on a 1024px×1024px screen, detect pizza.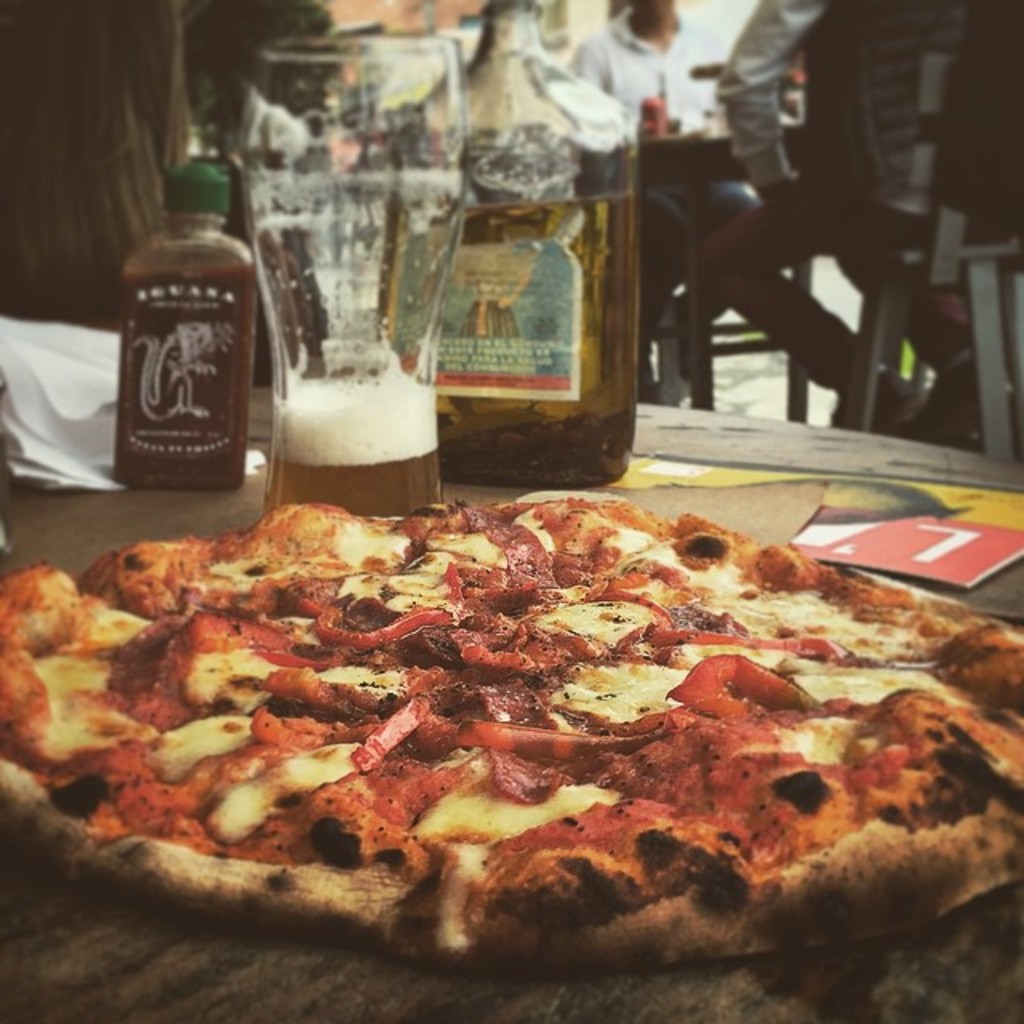
390, 485, 800, 662.
